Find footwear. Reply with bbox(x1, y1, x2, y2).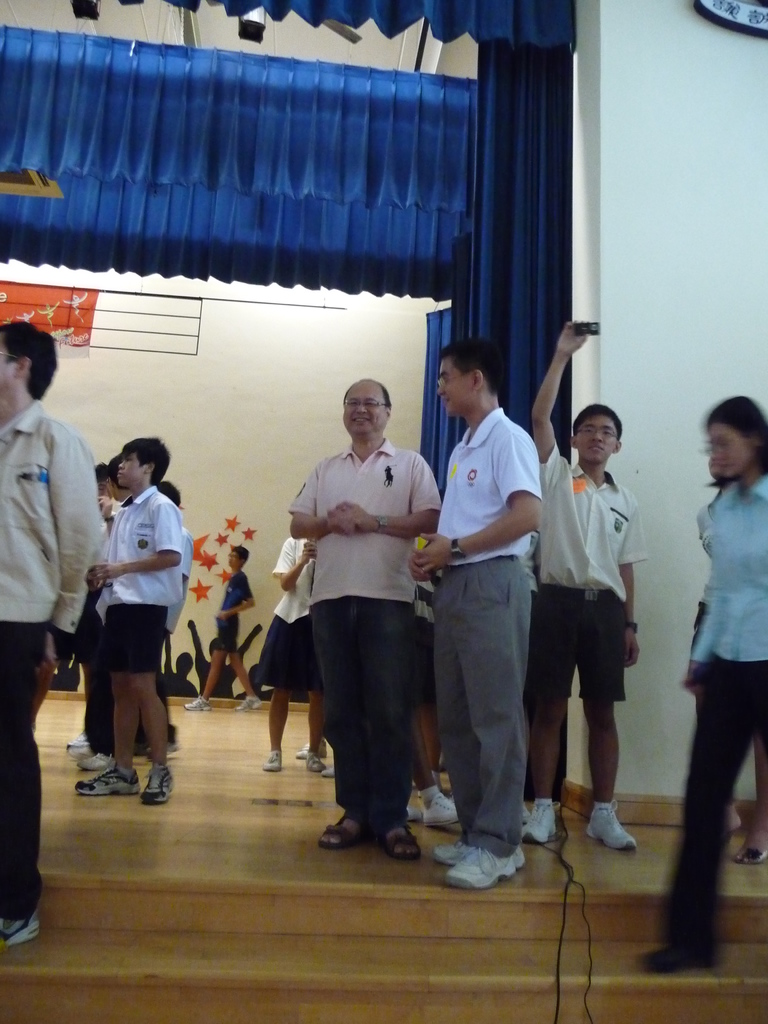
bbox(310, 752, 324, 769).
